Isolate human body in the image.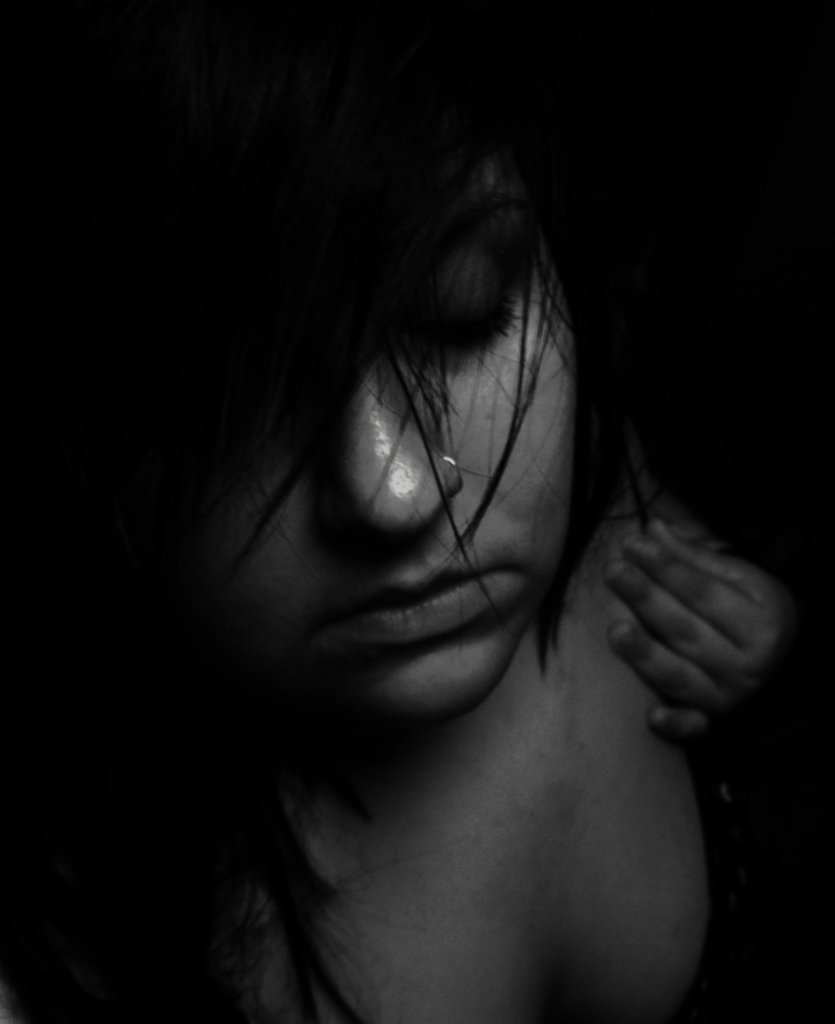
Isolated region: [x1=0, y1=44, x2=834, y2=1023].
